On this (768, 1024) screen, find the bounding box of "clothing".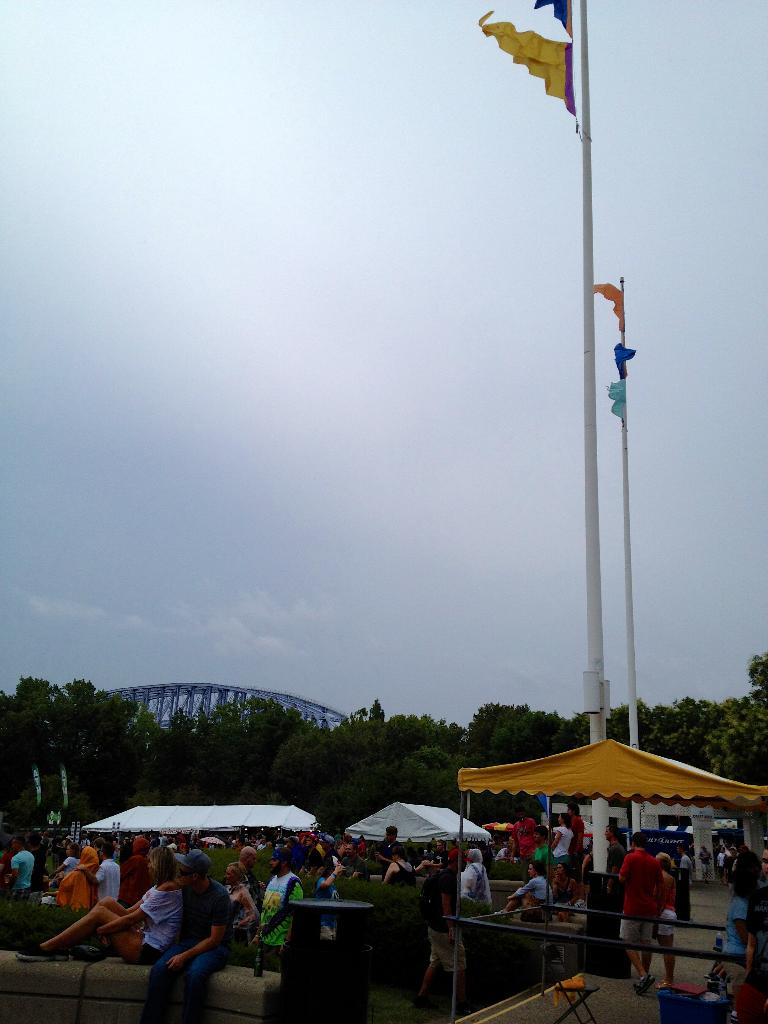
Bounding box: <box>621,847,663,933</box>.
